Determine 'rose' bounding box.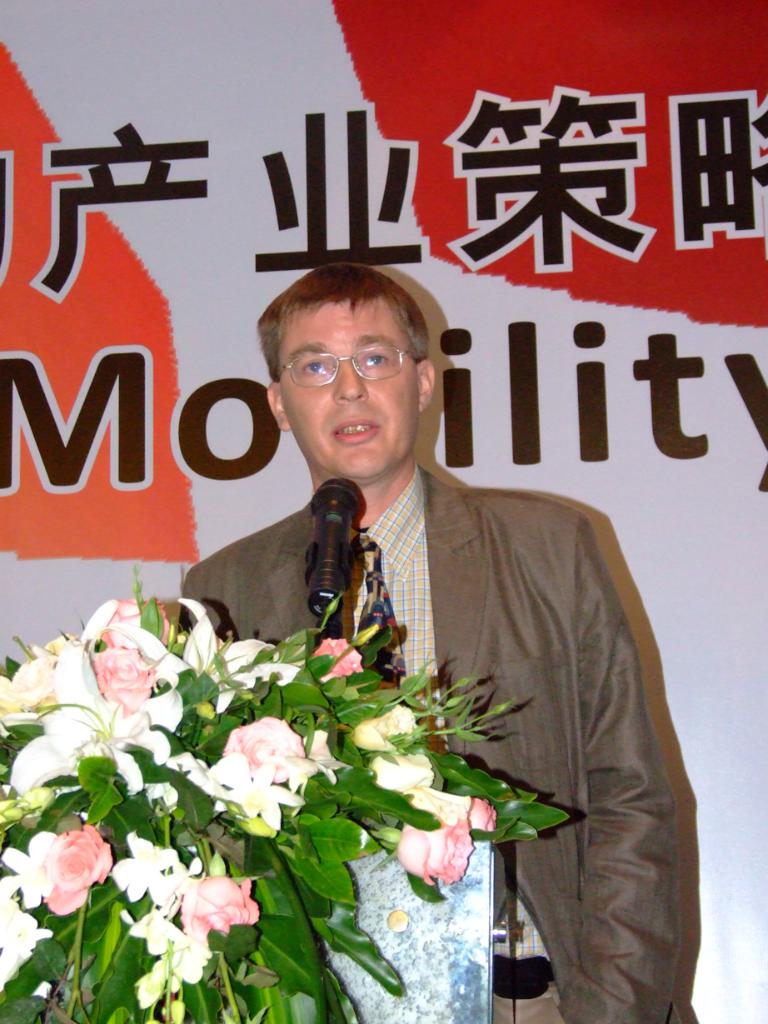
Determined: <bbox>308, 637, 368, 684</bbox>.
